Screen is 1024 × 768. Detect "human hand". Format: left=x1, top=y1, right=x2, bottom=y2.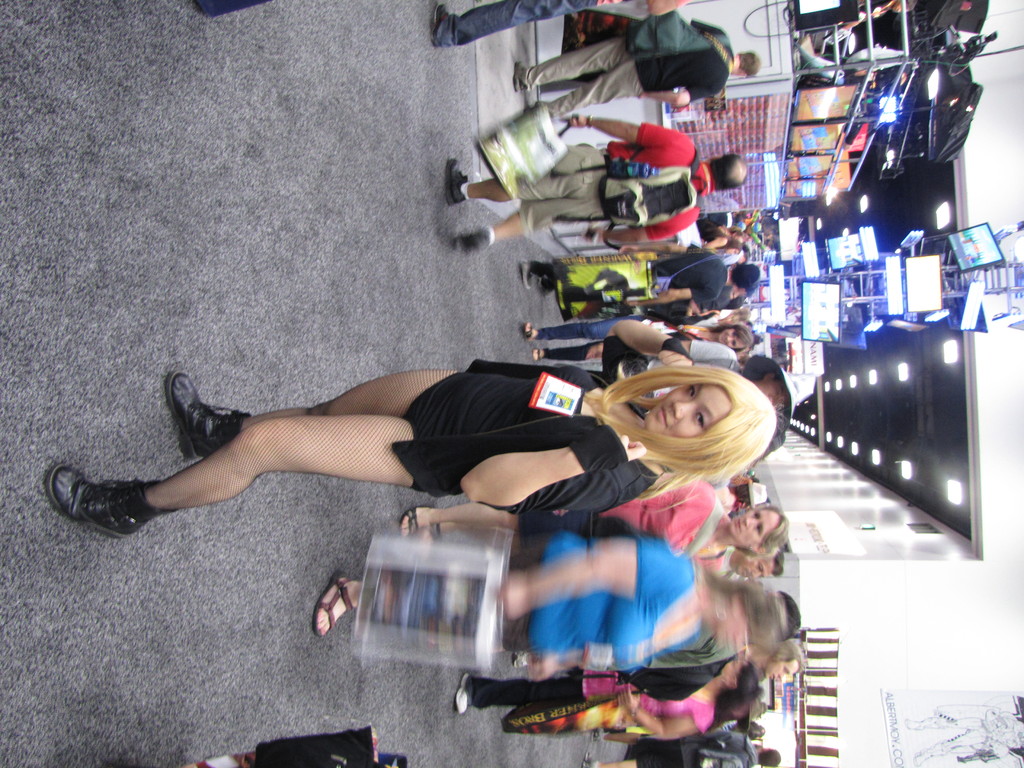
left=655, top=338, right=693, bottom=369.
